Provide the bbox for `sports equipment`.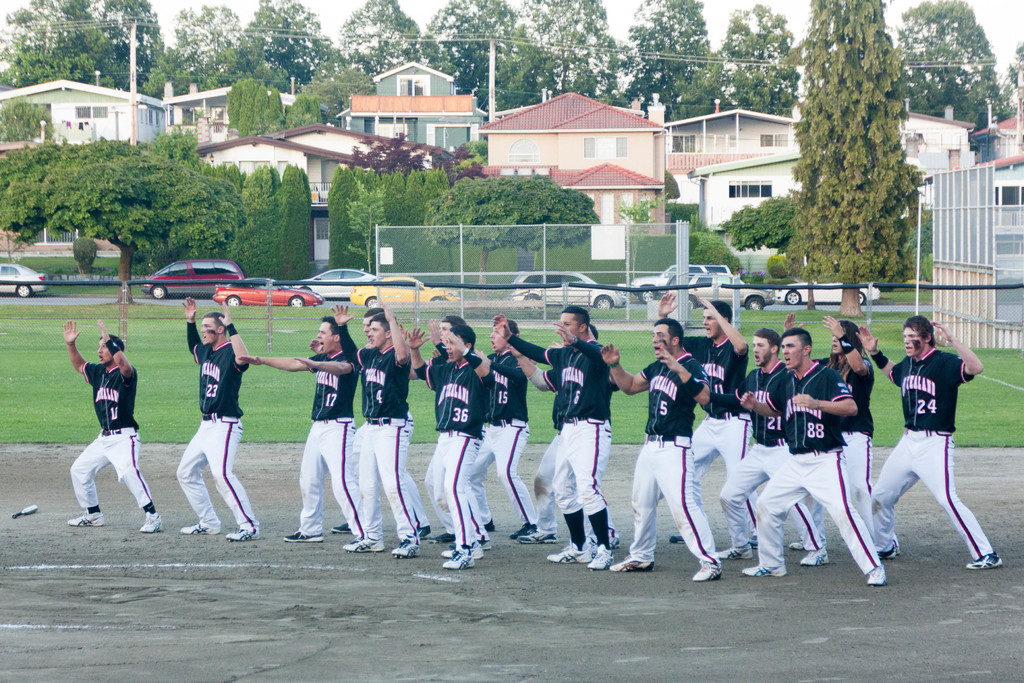
{"x1": 65, "y1": 508, "x2": 101, "y2": 527}.
